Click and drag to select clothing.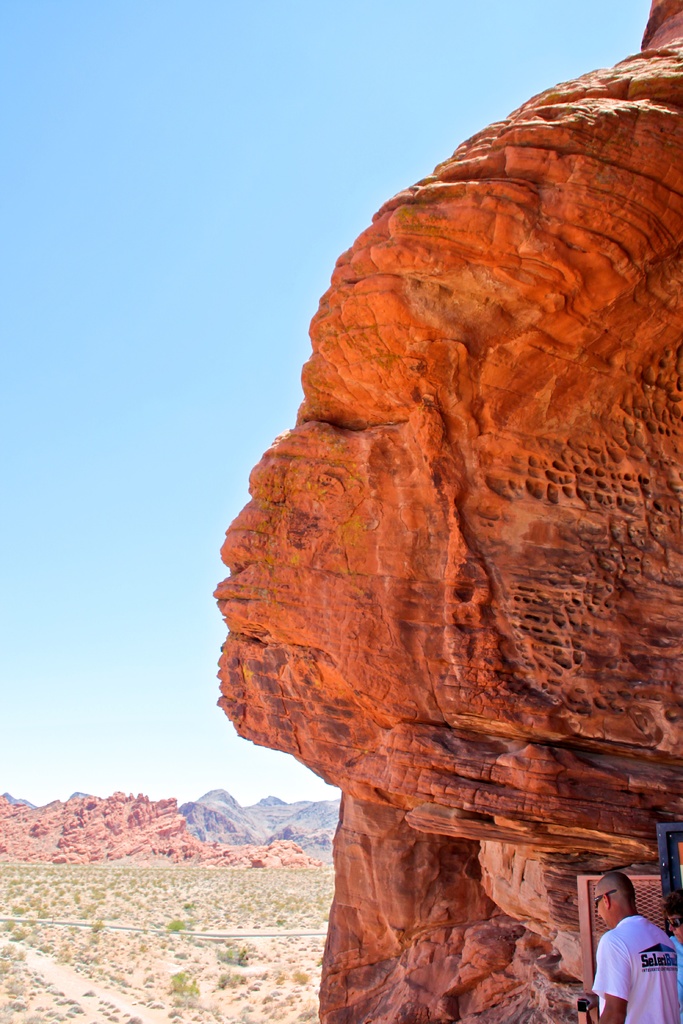
Selection: pyautogui.locateOnScreen(584, 913, 670, 1023).
